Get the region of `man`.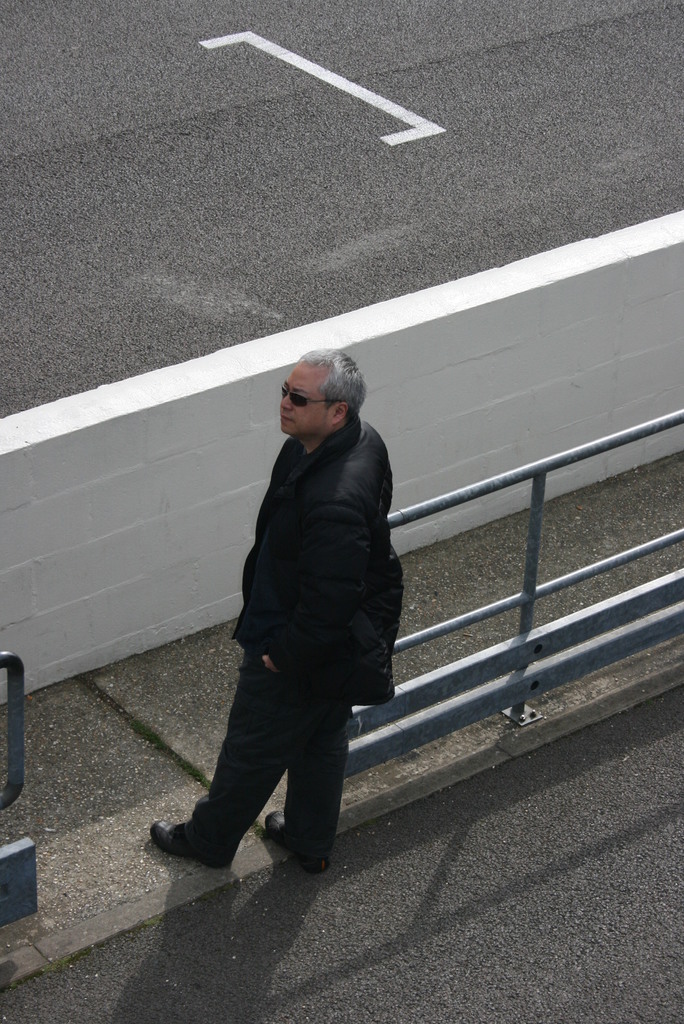
(167, 321, 430, 899).
